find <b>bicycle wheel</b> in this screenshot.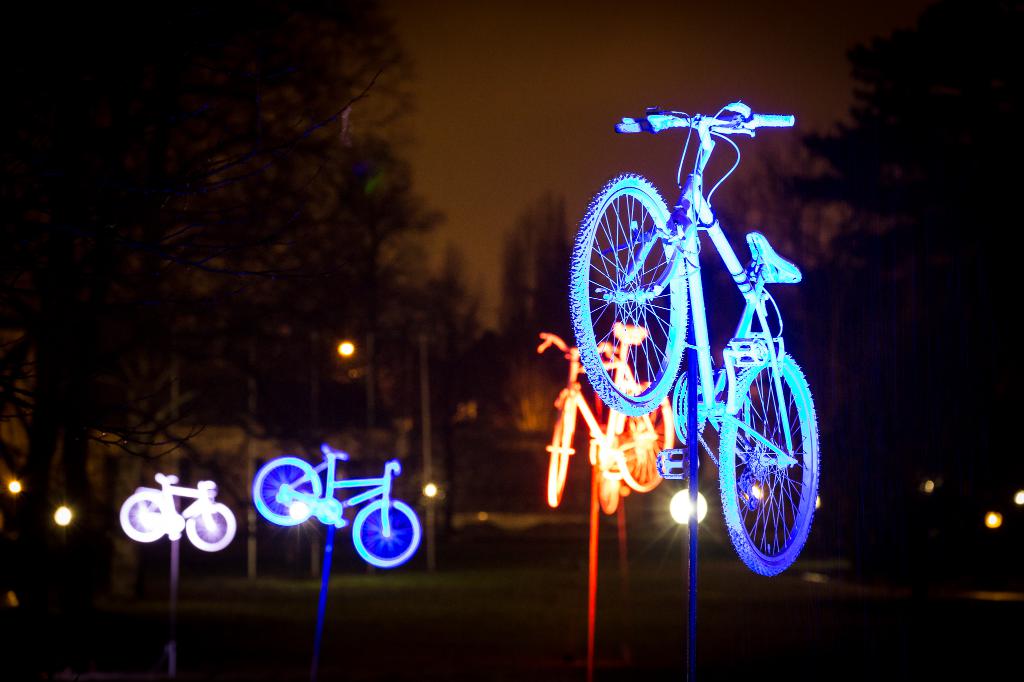
The bounding box for <b>bicycle wheel</b> is 617,376,675,496.
